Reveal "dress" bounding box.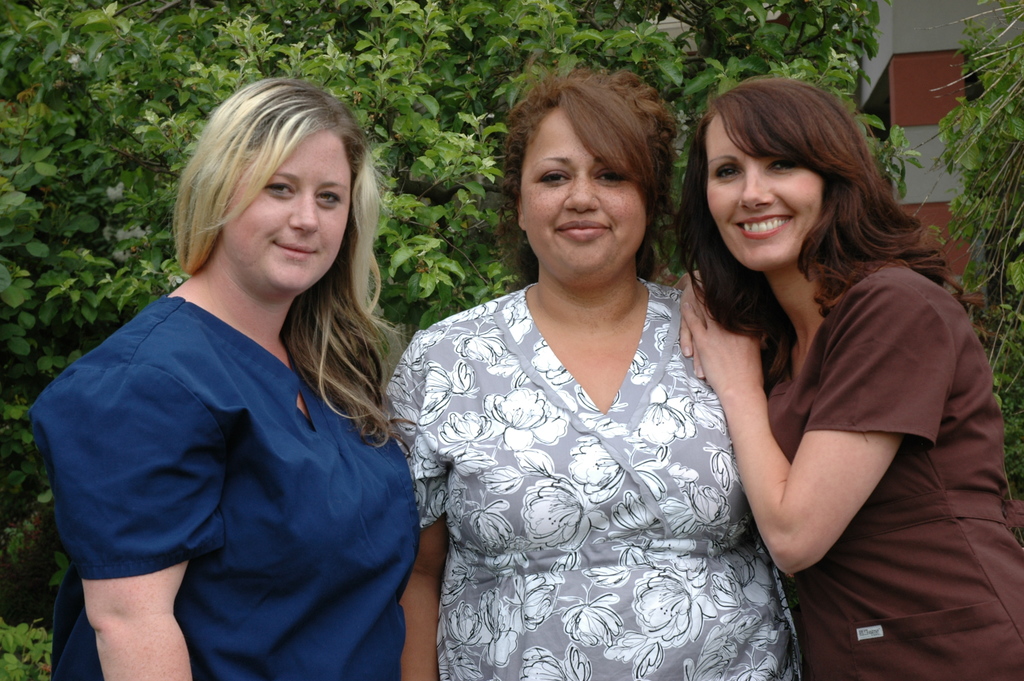
Revealed: x1=383, y1=275, x2=797, y2=680.
